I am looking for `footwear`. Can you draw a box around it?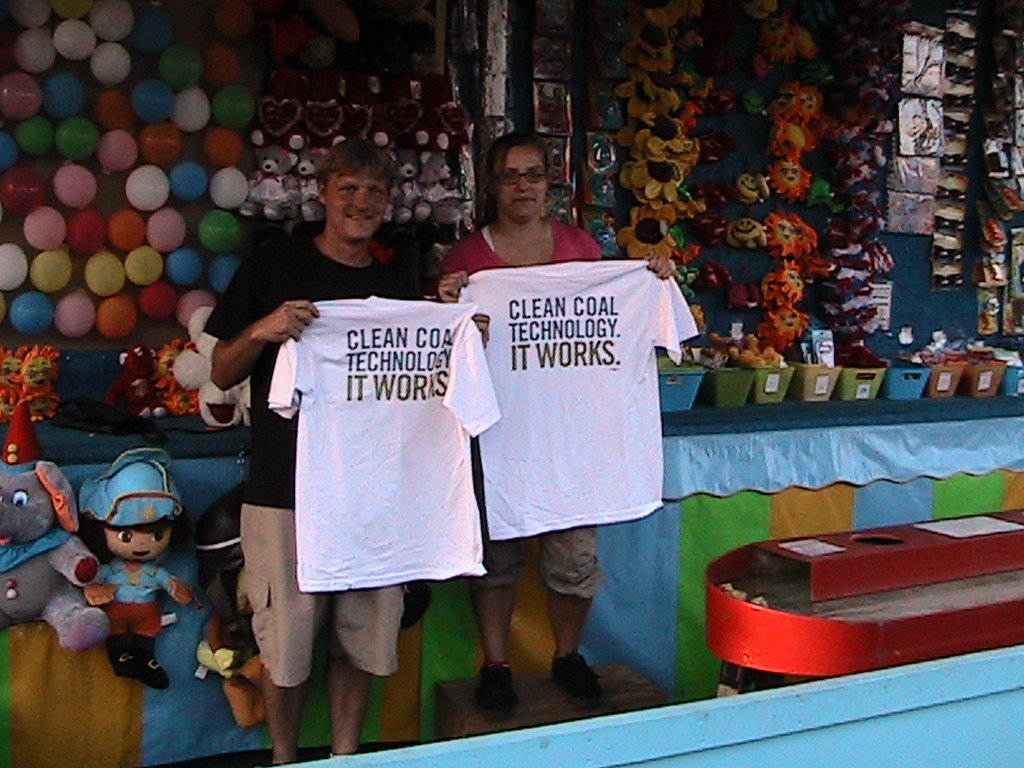
Sure, the bounding box is crop(142, 656, 170, 691).
